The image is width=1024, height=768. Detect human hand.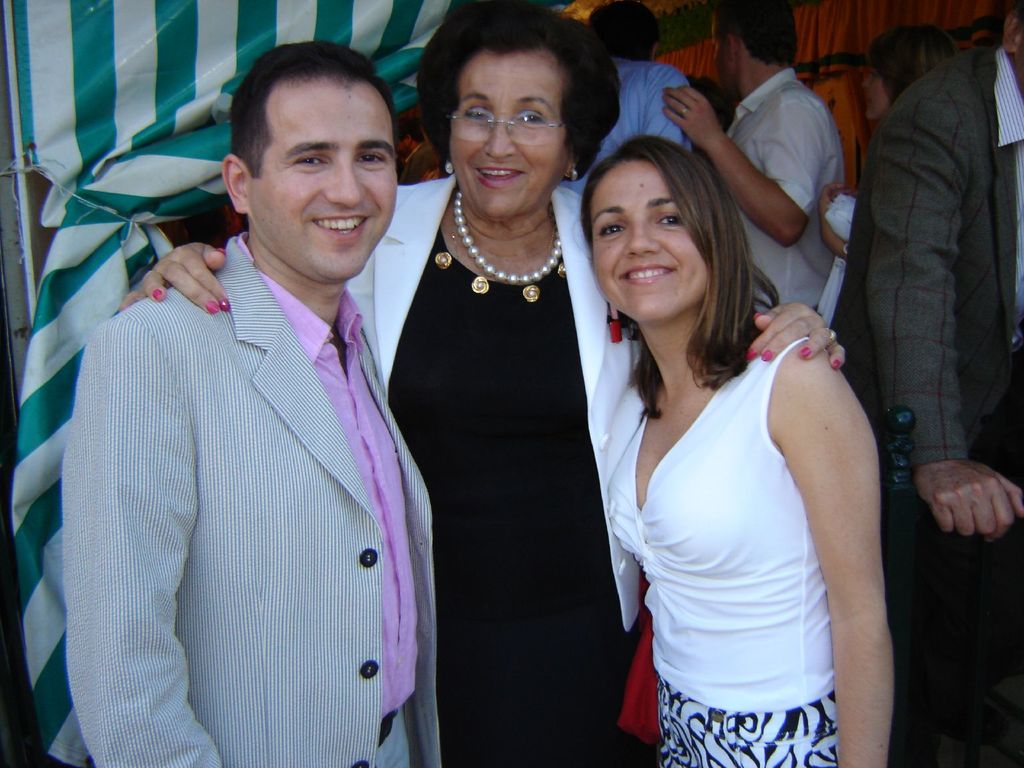
Detection: {"left": 929, "top": 452, "right": 1012, "bottom": 563}.
